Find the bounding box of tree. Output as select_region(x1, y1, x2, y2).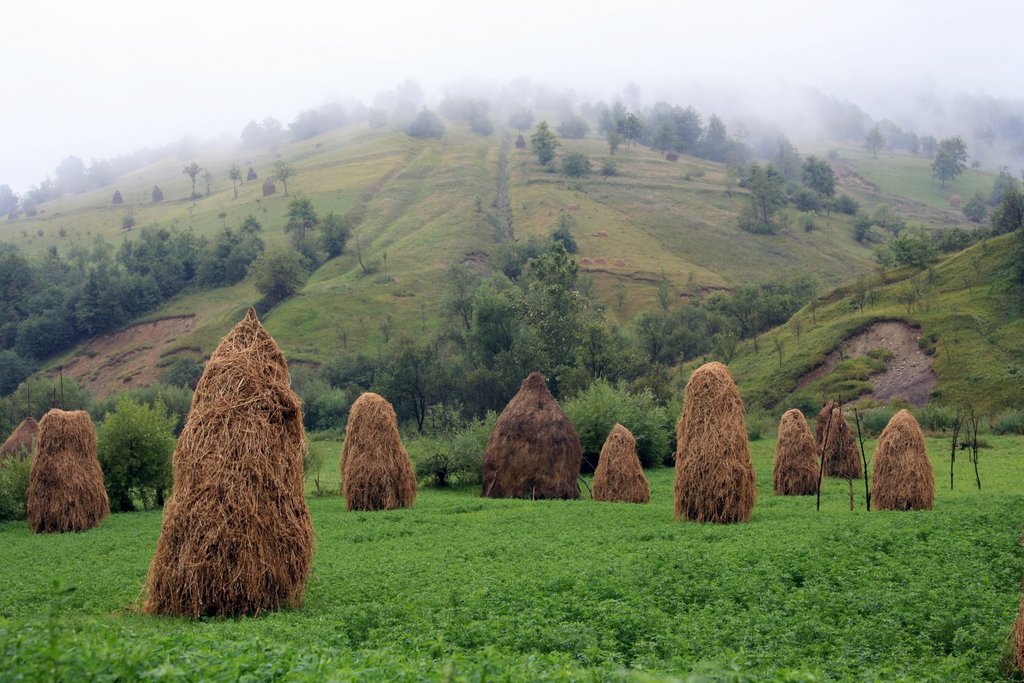
select_region(986, 165, 1023, 241).
